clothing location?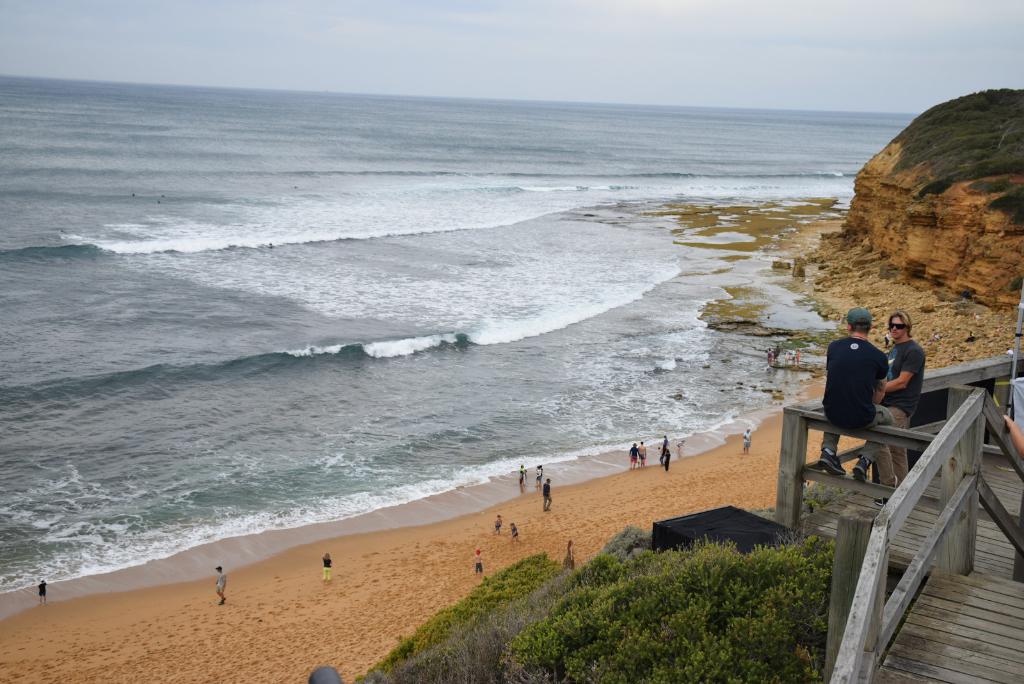
bbox=(541, 484, 554, 511)
